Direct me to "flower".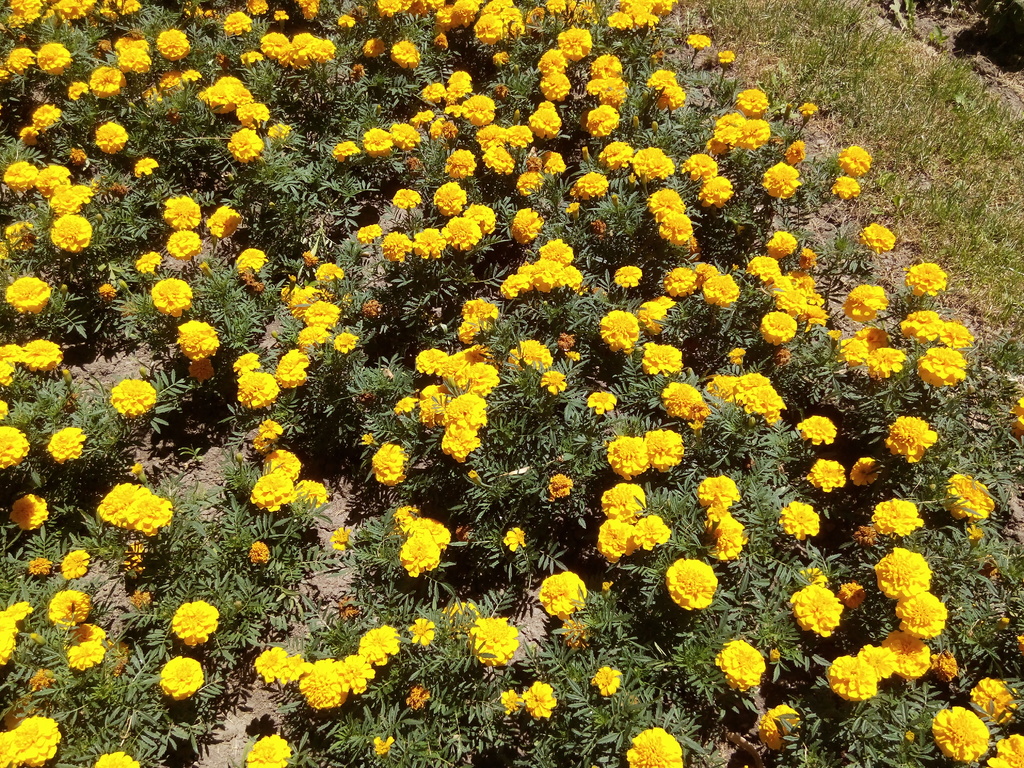
Direction: {"left": 805, "top": 461, "right": 841, "bottom": 490}.
